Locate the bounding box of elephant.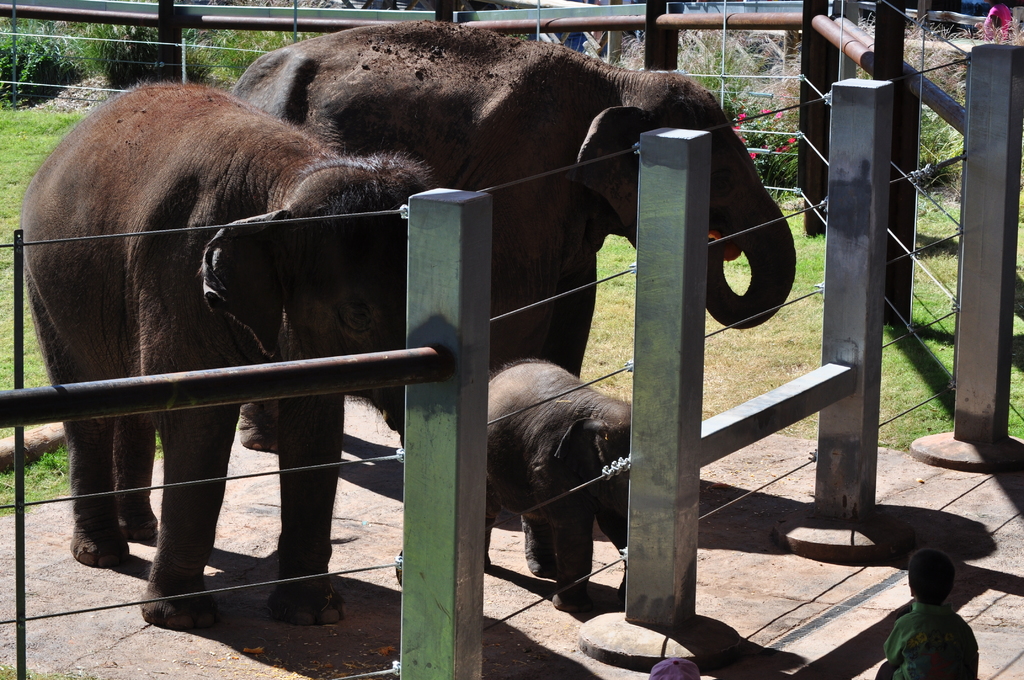
Bounding box: [left=236, top=26, right=795, bottom=366].
